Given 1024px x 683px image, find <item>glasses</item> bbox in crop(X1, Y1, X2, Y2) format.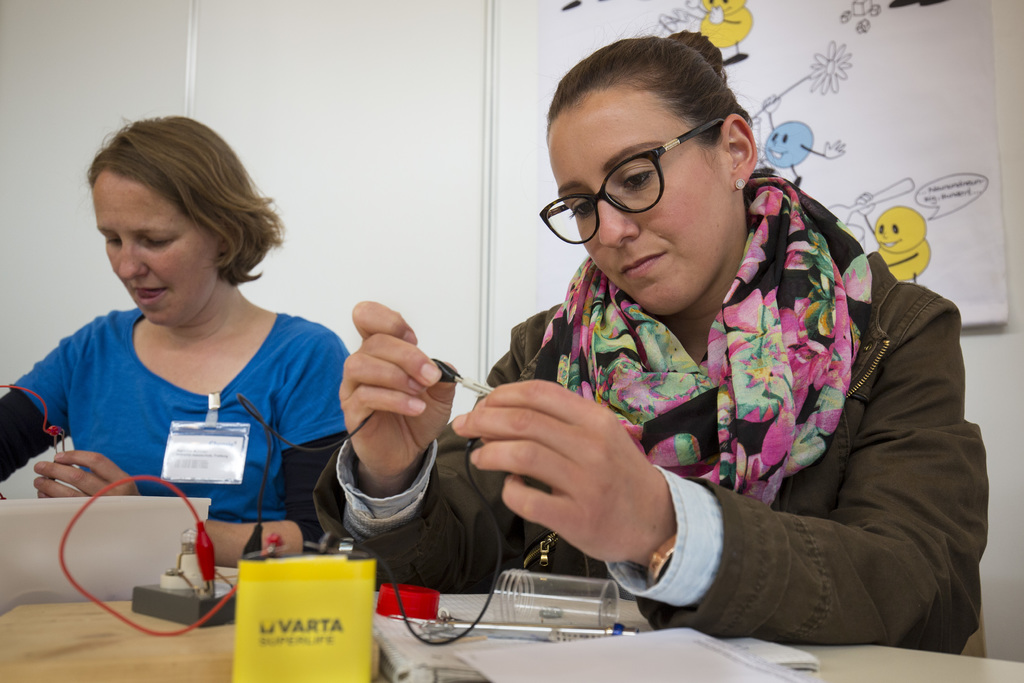
crop(537, 110, 738, 247).
